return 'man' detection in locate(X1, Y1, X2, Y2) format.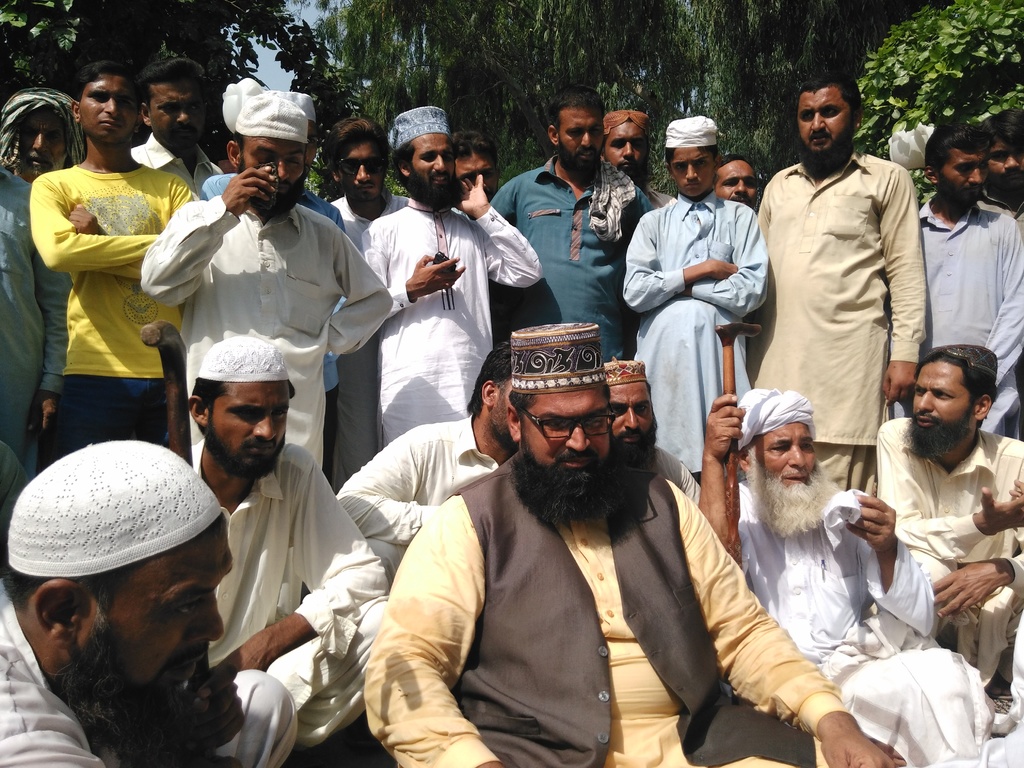
locate(337, 346, 520, 574).
